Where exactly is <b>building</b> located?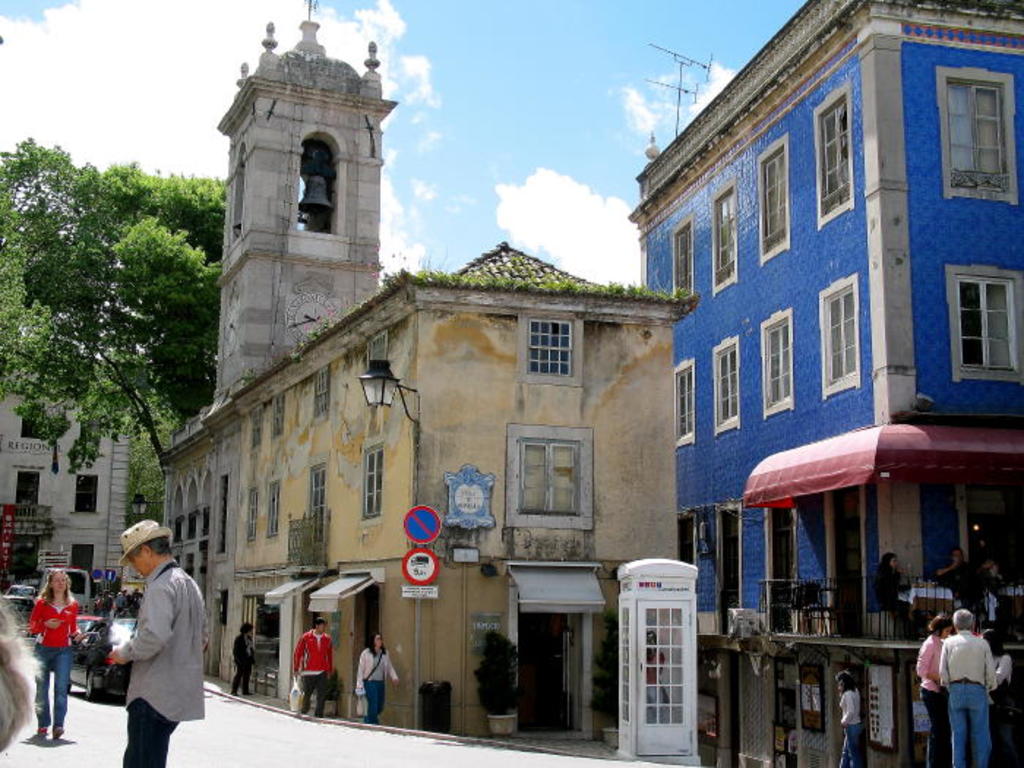
Its bounding box is 203/0/398/680.
